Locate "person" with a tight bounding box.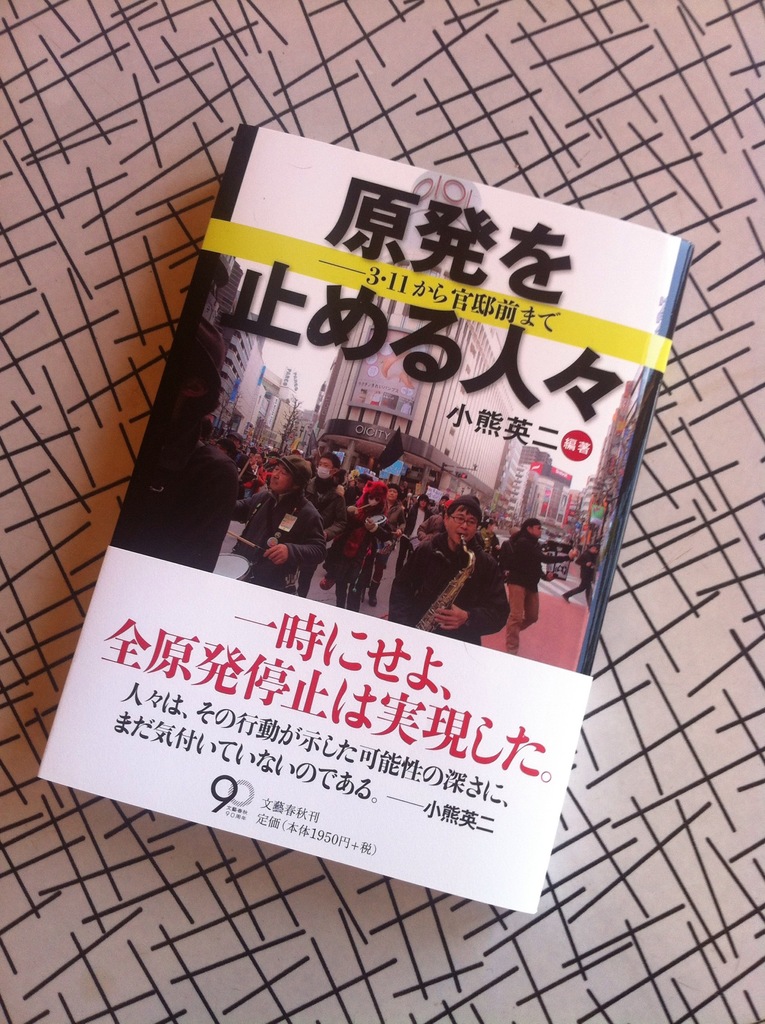
x1=120 y1=310 x2=237 y2=569.
